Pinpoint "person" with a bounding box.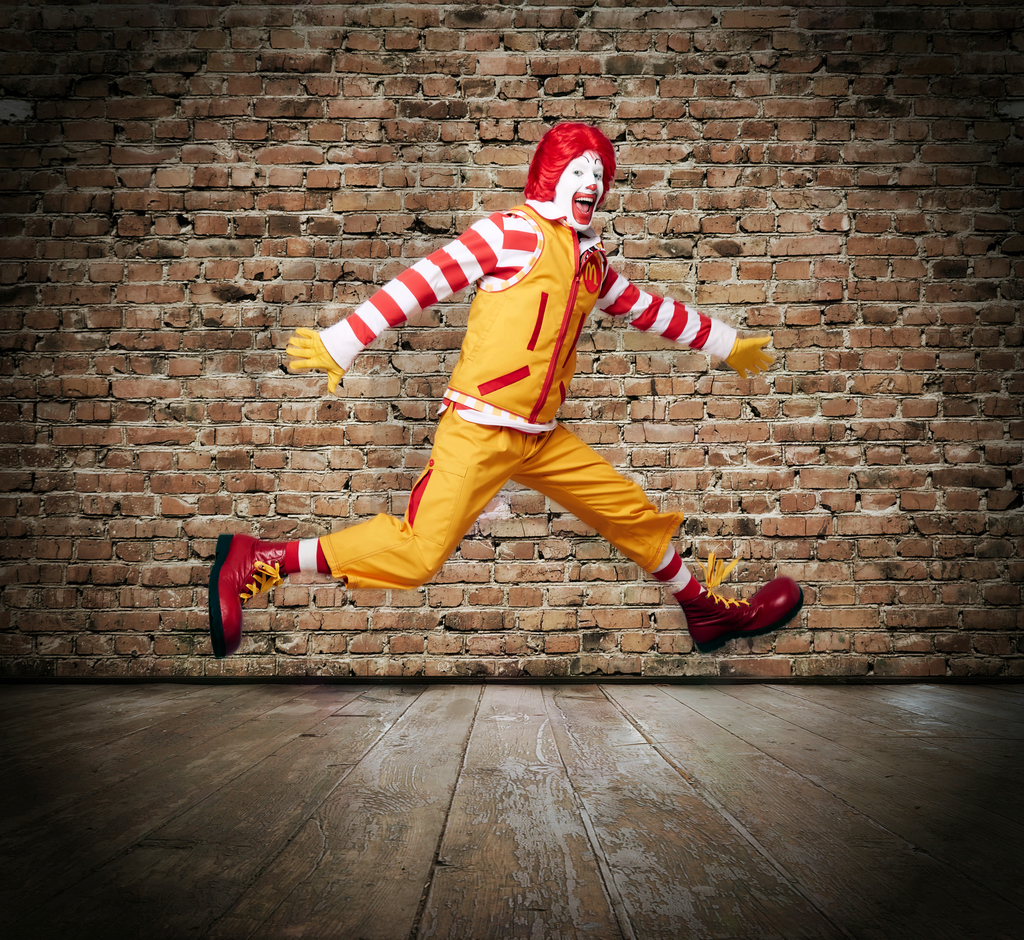
<bbox>211, 124, 806, 655</bbox>.
